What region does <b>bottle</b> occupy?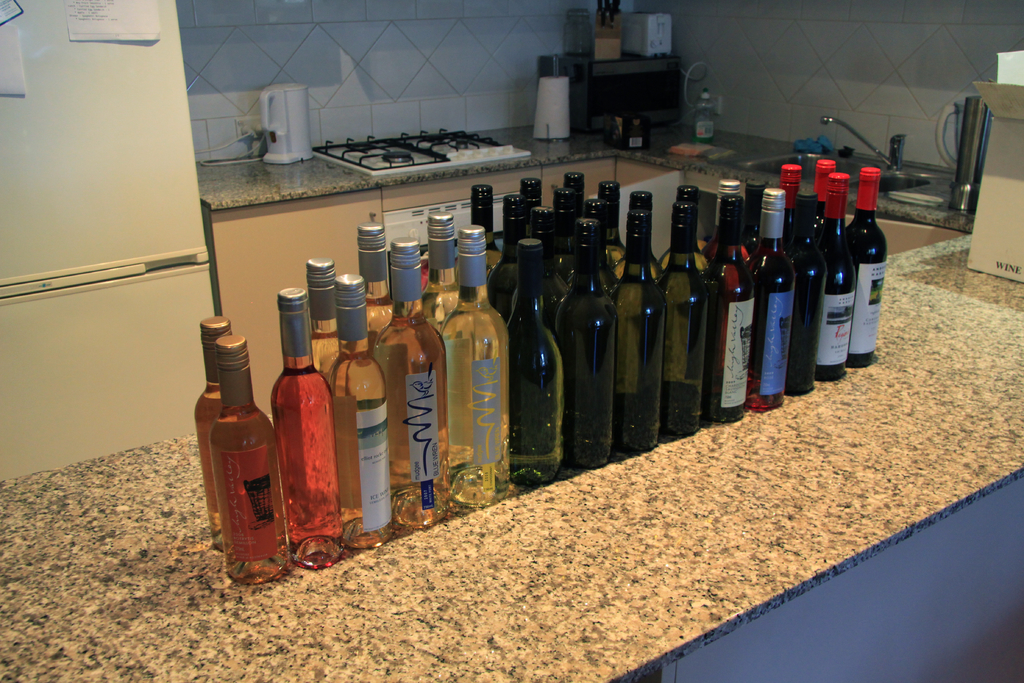
locate(543, 206, 624, 461).
